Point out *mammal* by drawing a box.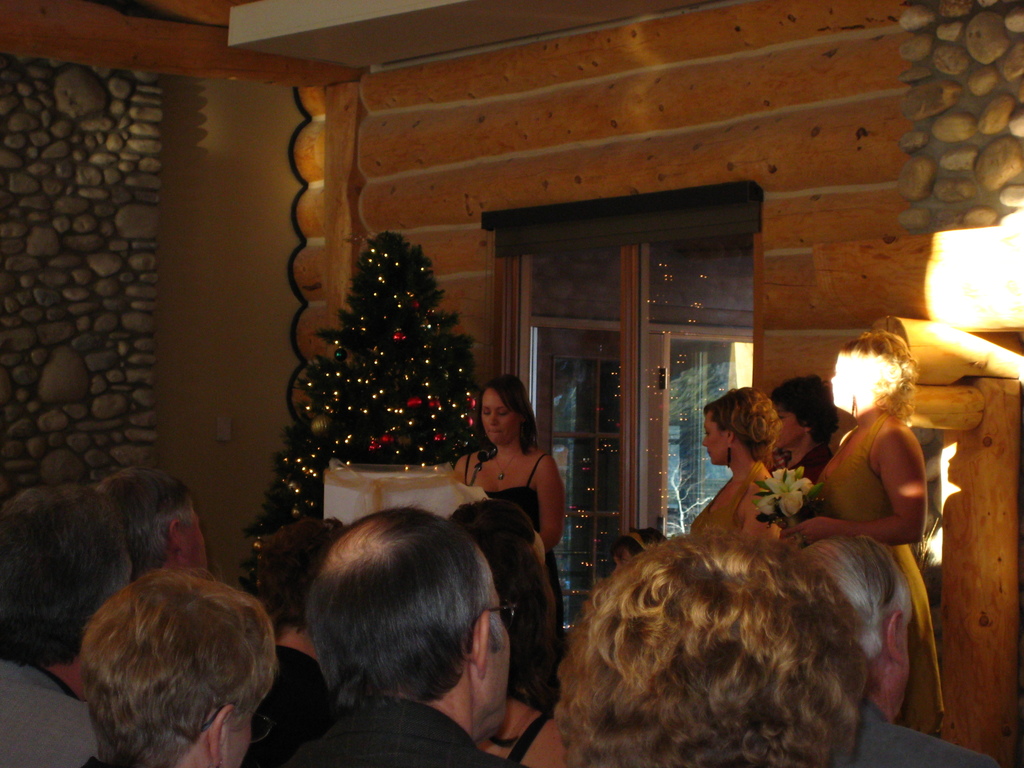
<bbox>0, 478, 139, 767</bbox>.
